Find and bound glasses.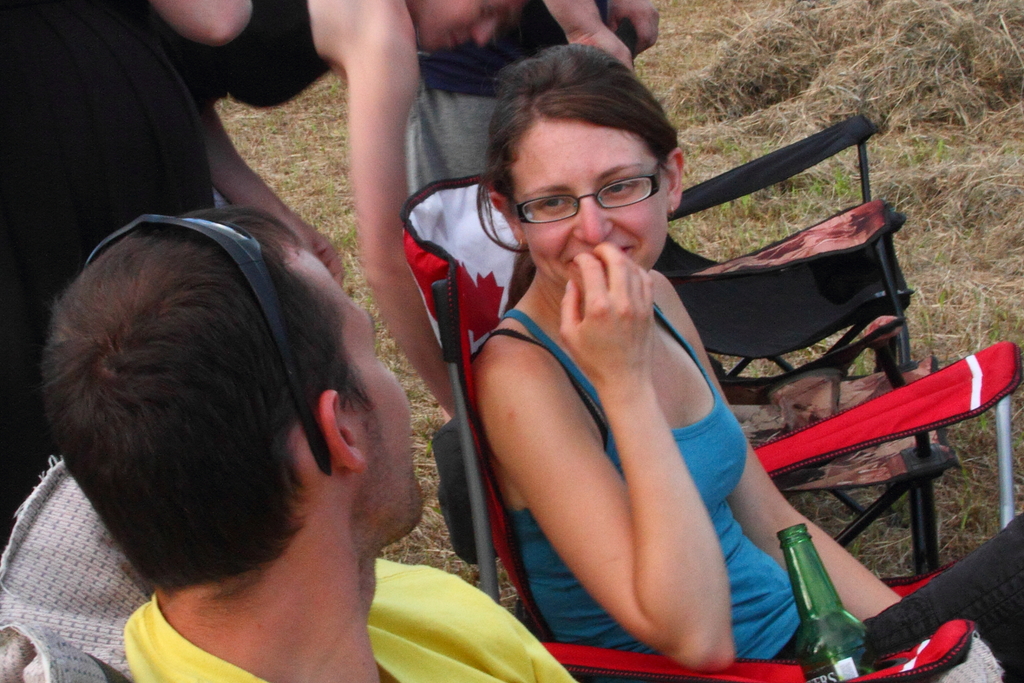
Bound: 502,162,685,224.
